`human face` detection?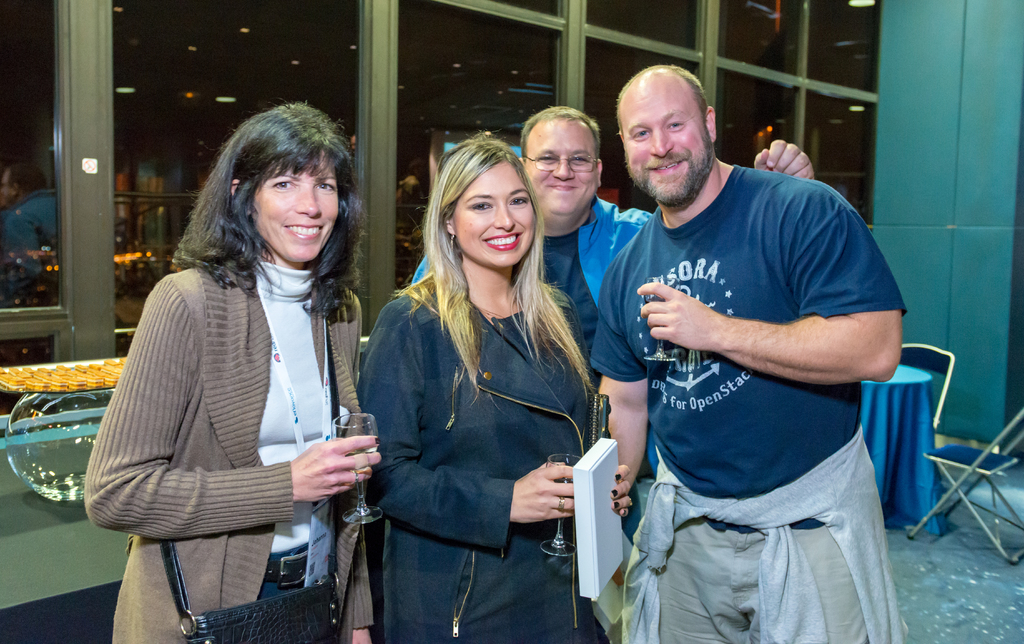
locate(625, 81, 713, 202)
